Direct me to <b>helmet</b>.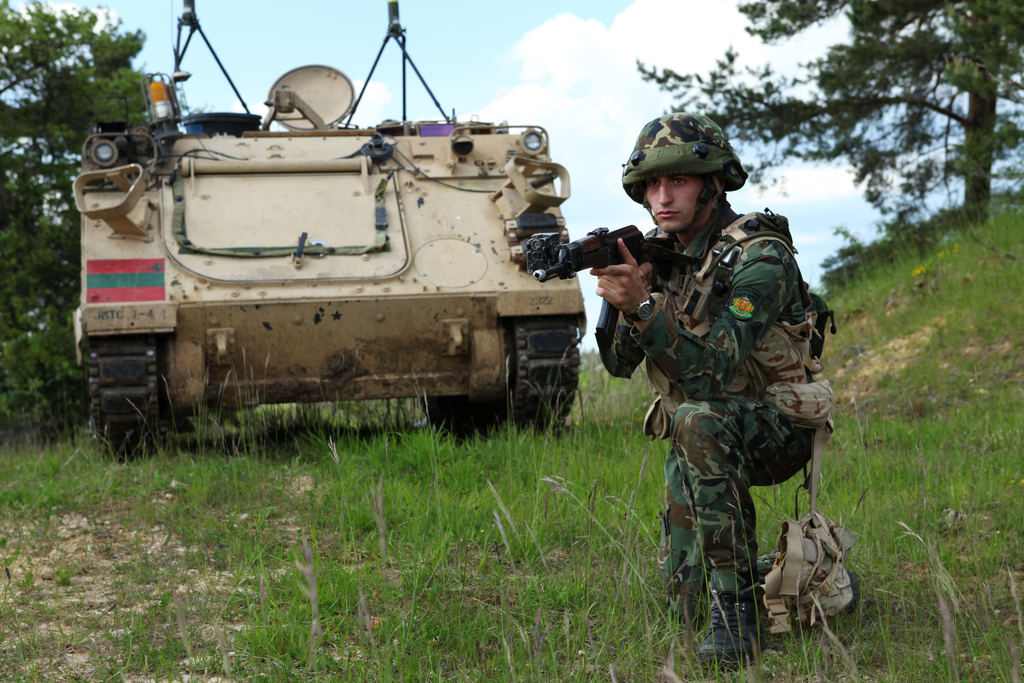
Direction: pyautogui.locateOnScreen(620, 119, 749, 241).
